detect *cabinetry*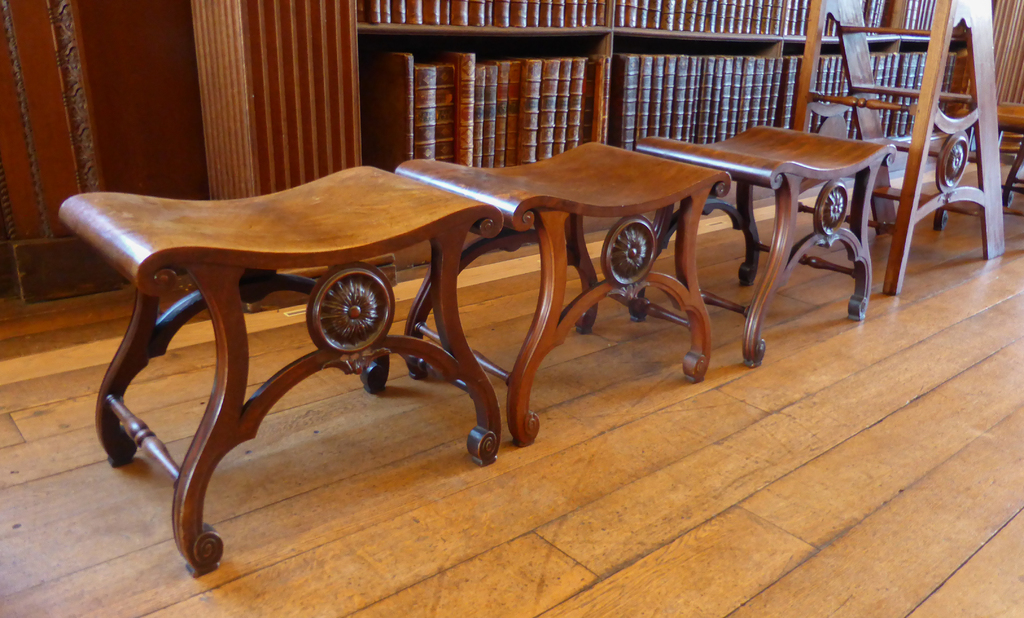
<region>359, 0, 980, 186</region>
